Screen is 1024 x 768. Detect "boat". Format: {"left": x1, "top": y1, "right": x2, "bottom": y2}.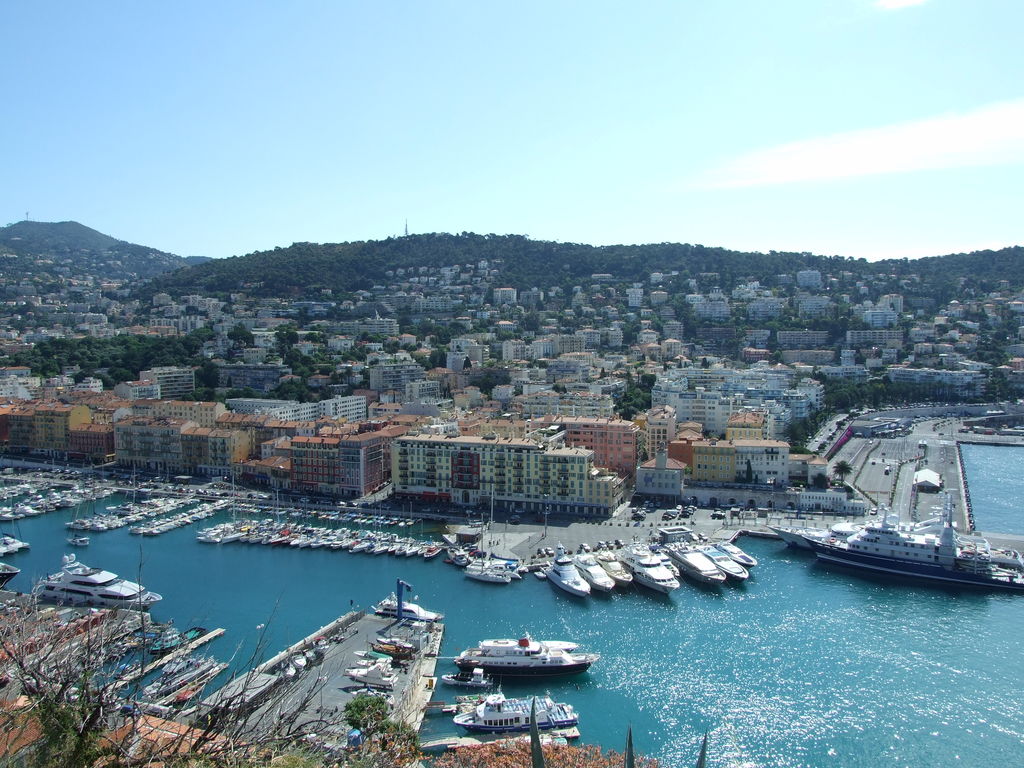
{"left": 447, "top": 635, "right": 604, "bottom": 684}.
